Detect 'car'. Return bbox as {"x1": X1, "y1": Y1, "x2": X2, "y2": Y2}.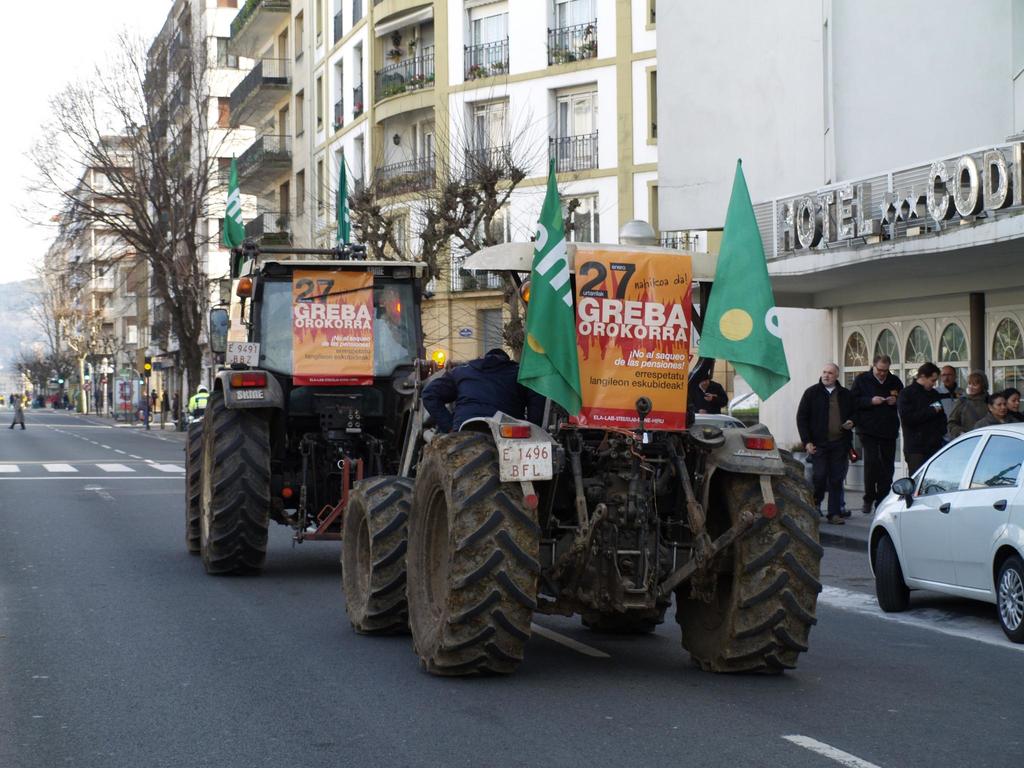
{"x1": 865, "y1": 426, "x2": 1020, "y2": 627}.
